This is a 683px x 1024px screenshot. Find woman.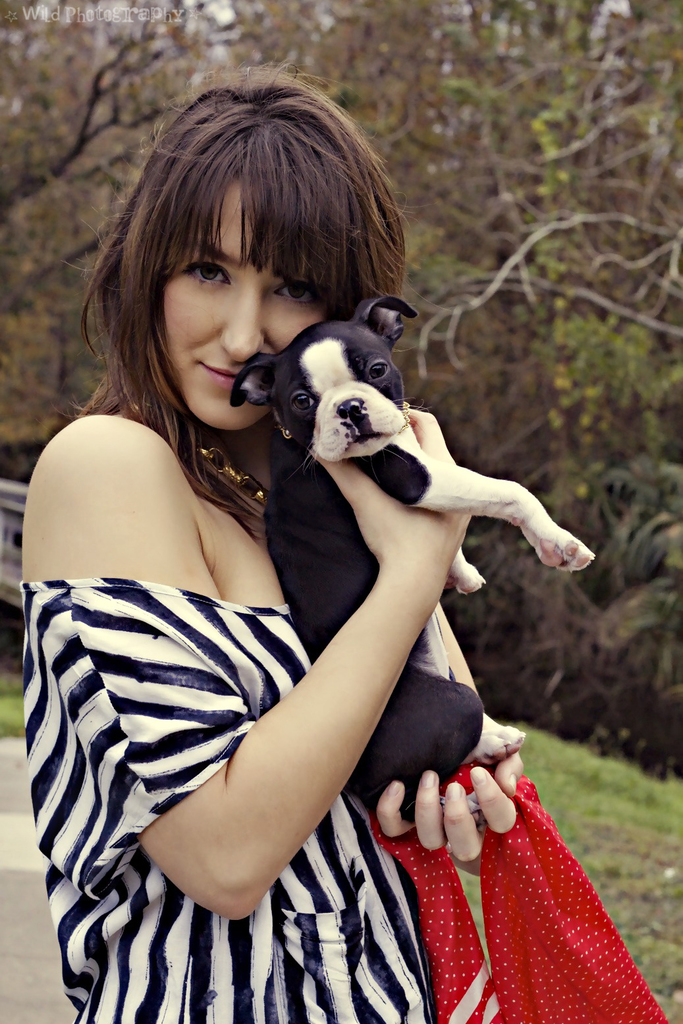
Bounding box: bbox(22, 102, 584, 996).
